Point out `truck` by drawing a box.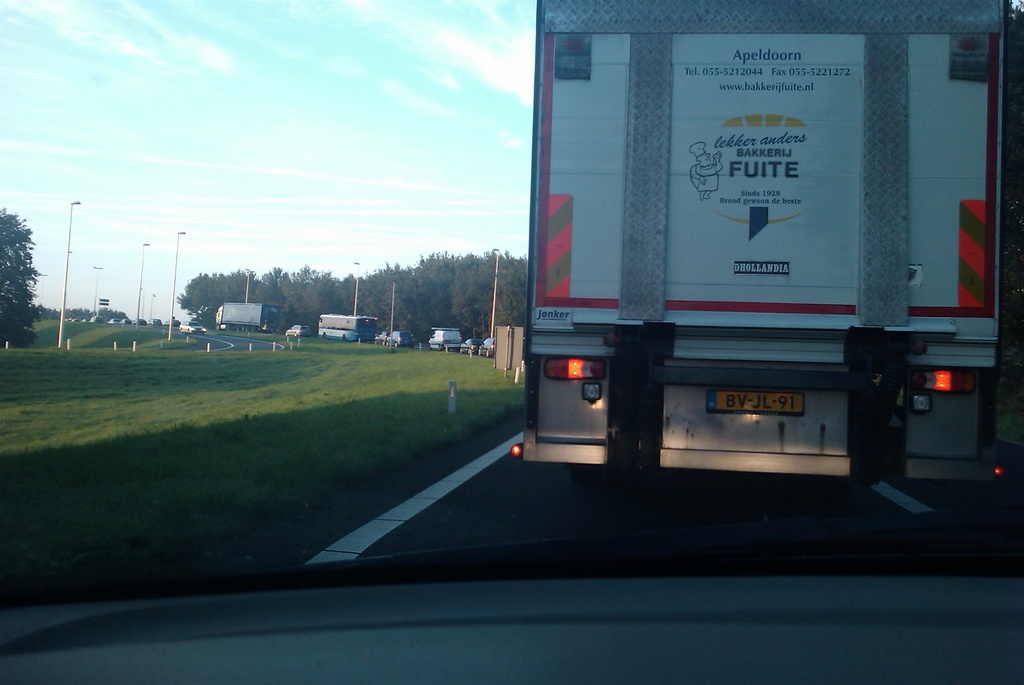
214:303:280:334.
